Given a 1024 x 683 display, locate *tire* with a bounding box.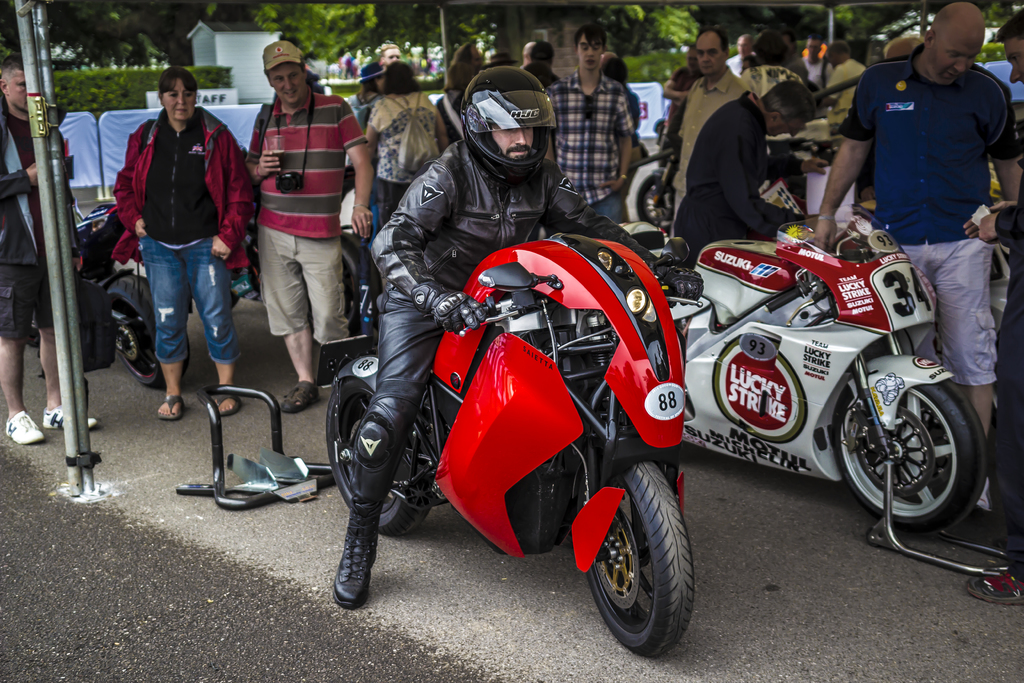
Located: <bbox>638, 178, 668, 233</bbox>.
